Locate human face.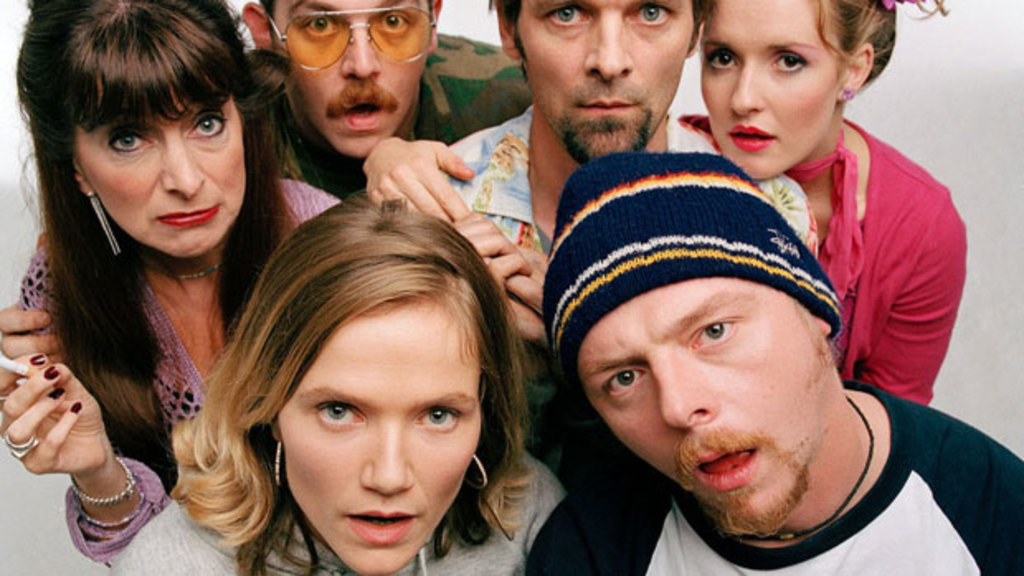
Bounding box: detection(700, 0, 841, 182).
